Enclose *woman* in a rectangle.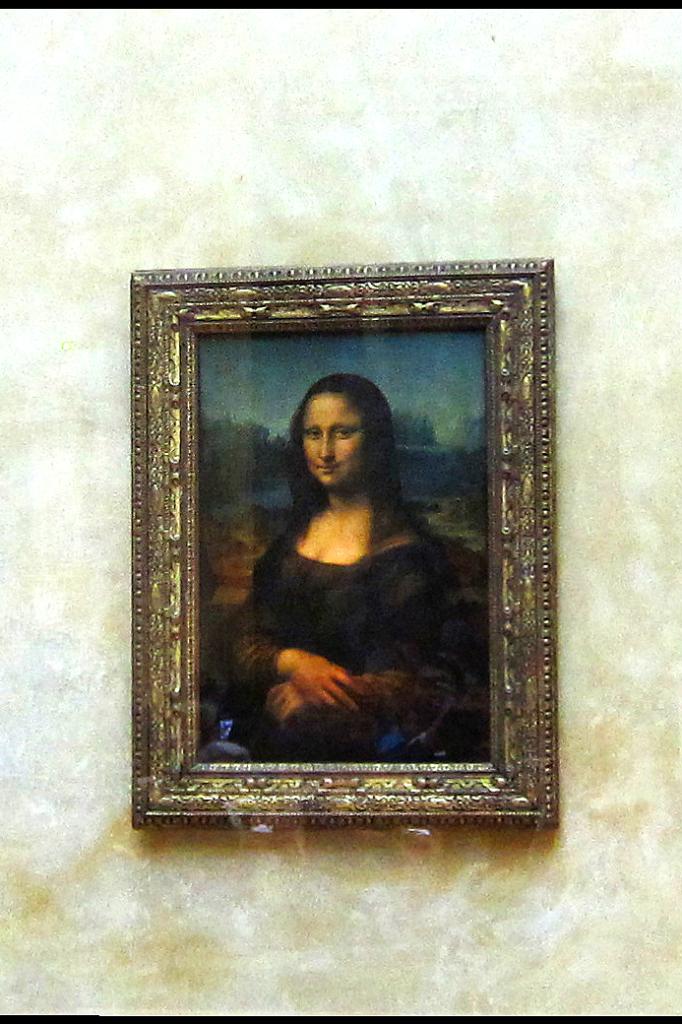
[left=217, top=363, right=470, bottom=794].
